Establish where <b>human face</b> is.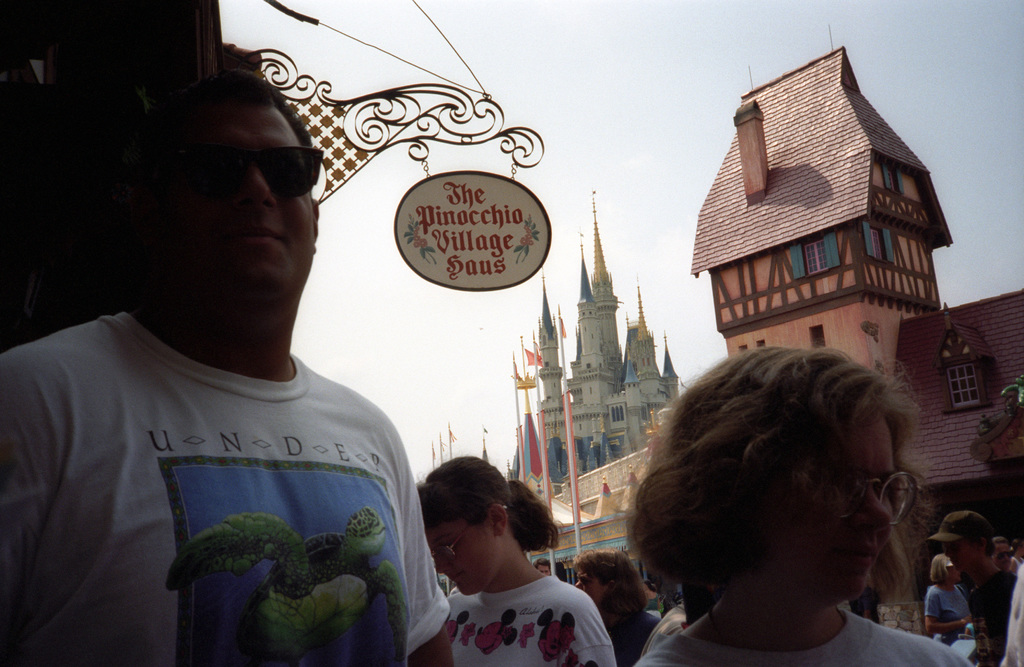
Established at bbox(423, 514, 499, 598).
